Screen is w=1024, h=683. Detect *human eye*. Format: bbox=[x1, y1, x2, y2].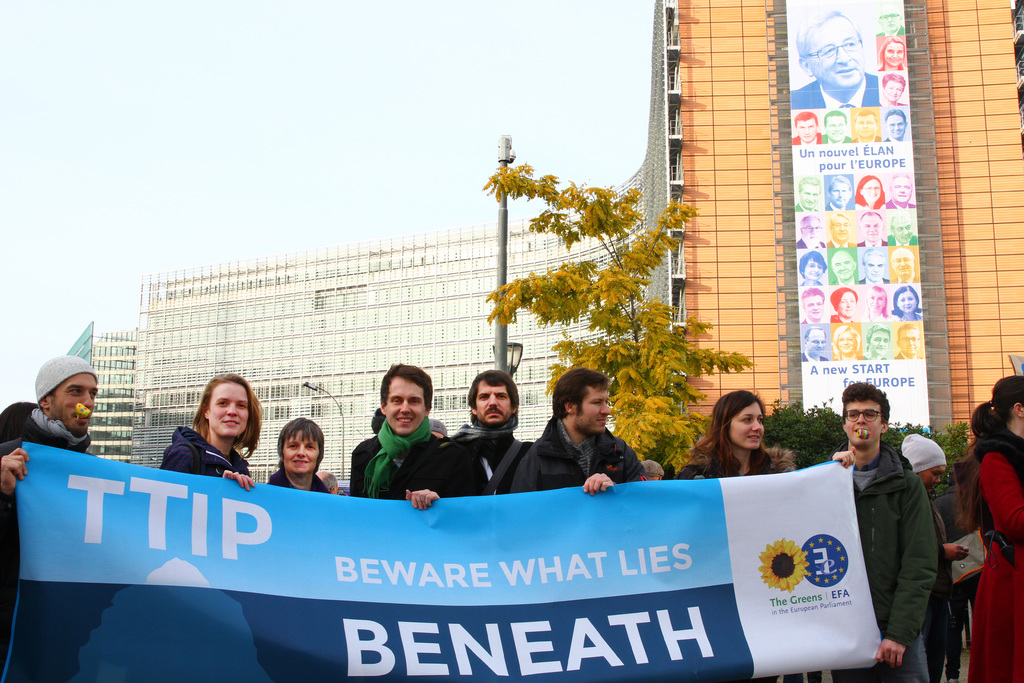
bbox=[910, 338, 917, 342].
